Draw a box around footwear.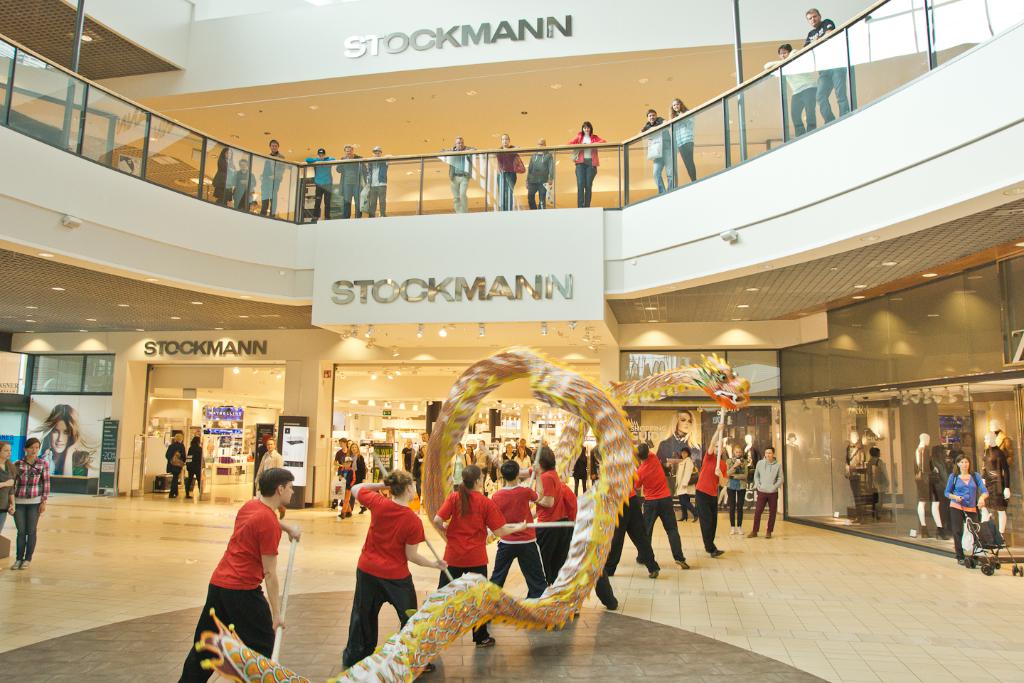
{"left": 341, "top": 512, "right": 347, "bottom": 515}.
